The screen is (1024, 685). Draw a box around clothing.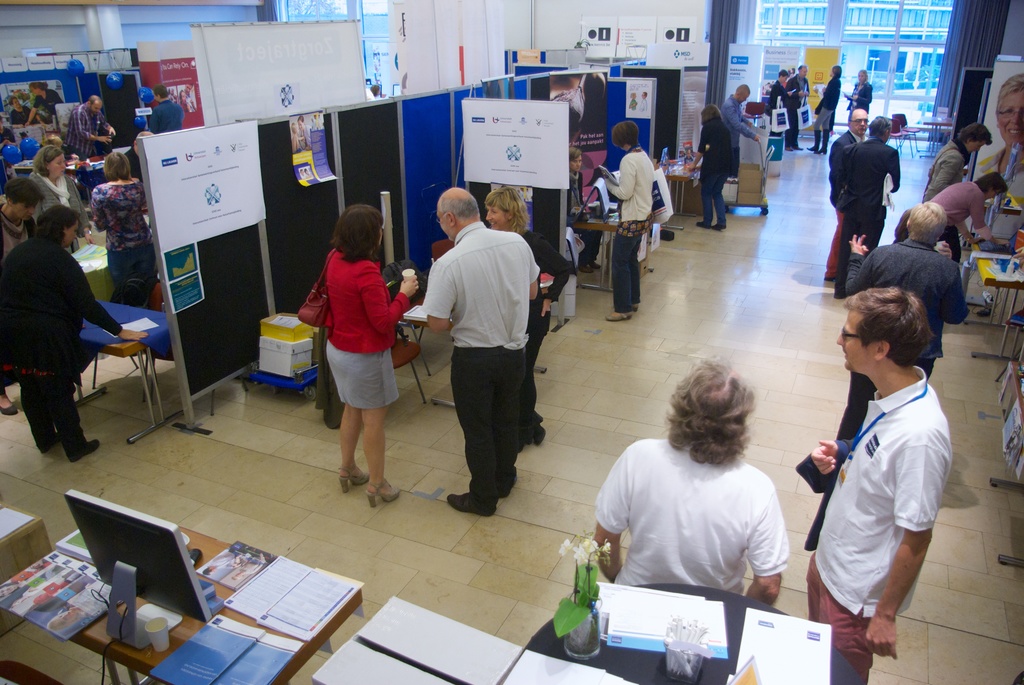
BBox(831, 138, 901, 288).
